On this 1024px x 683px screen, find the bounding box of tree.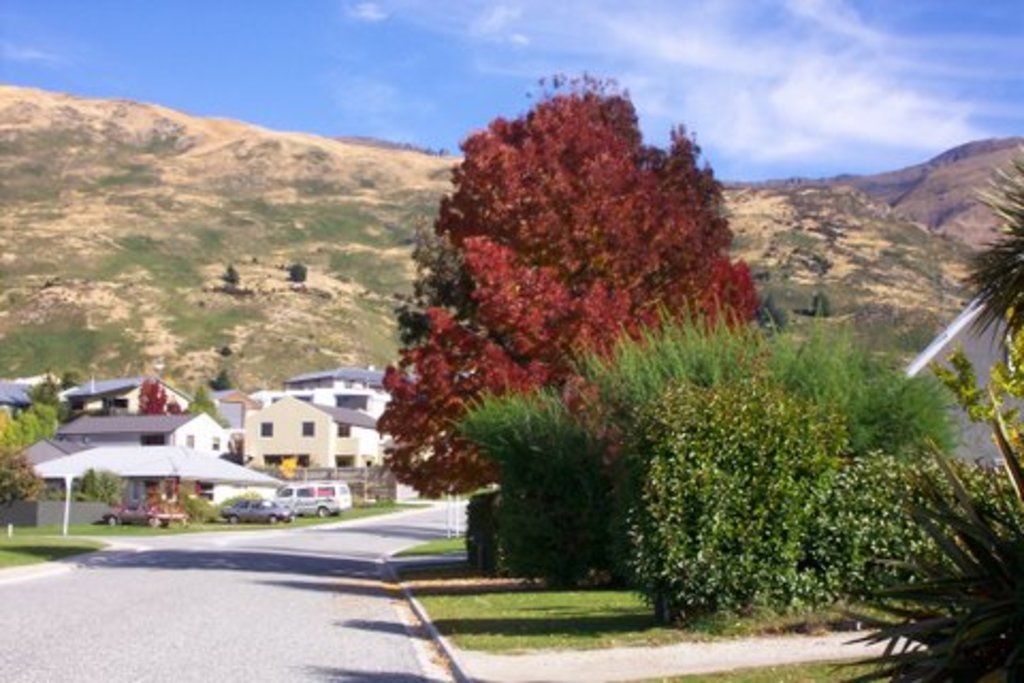
Bounding box: <bbox>171, 478, 201, 544</bbox>.
